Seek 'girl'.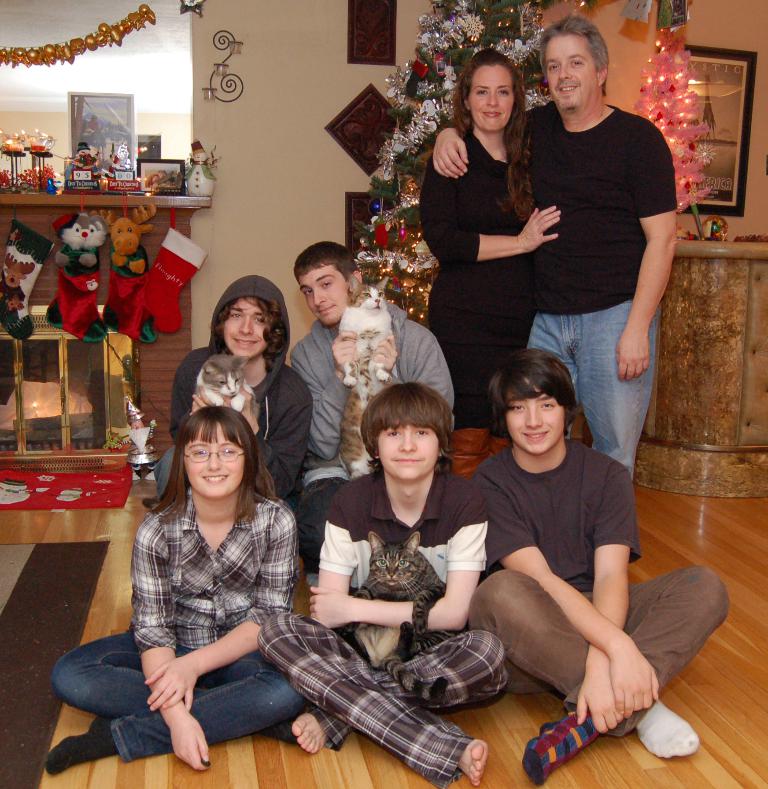
<box>41,406,317,780</box>.
